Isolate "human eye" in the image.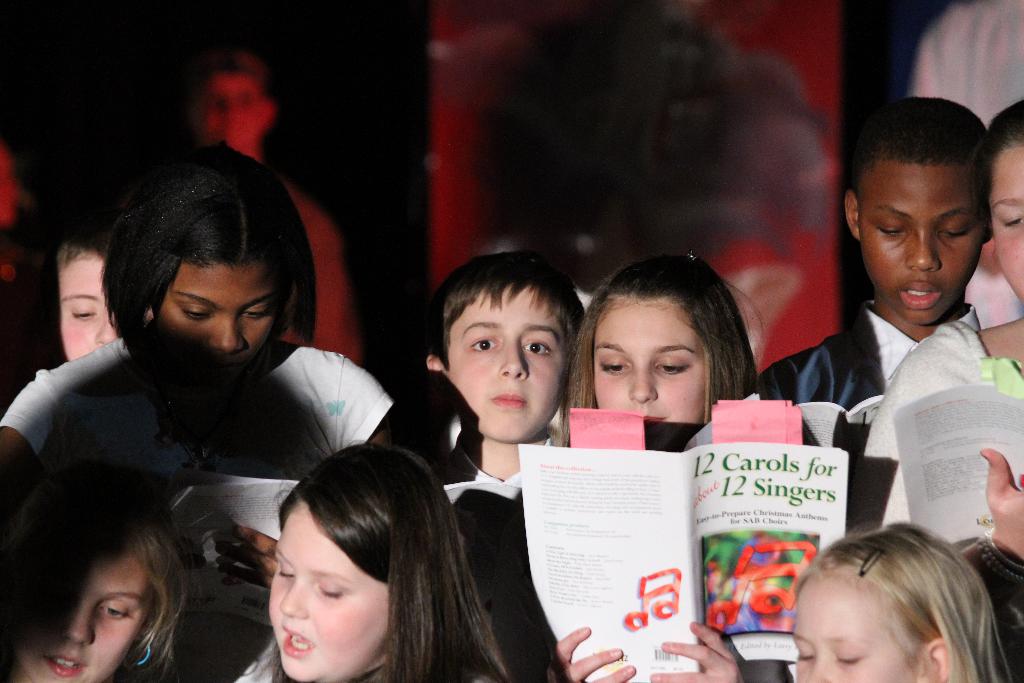
Isolated region: Rect(467, 331, 499, 356).
